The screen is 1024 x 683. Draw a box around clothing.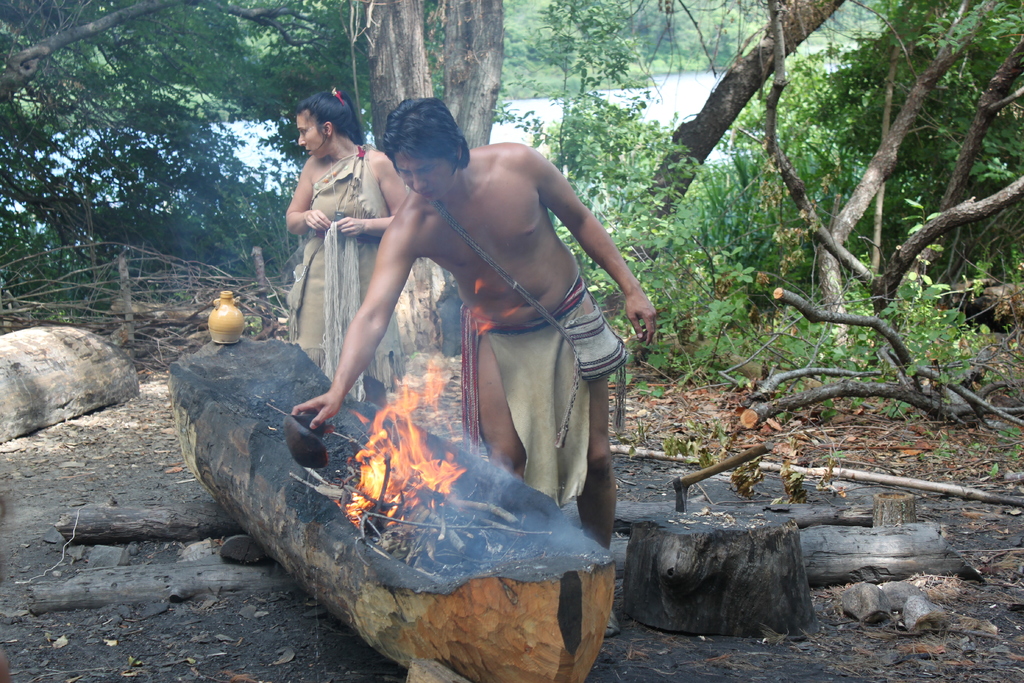
[x1=451, y1=281, x2=632, y2=503].
